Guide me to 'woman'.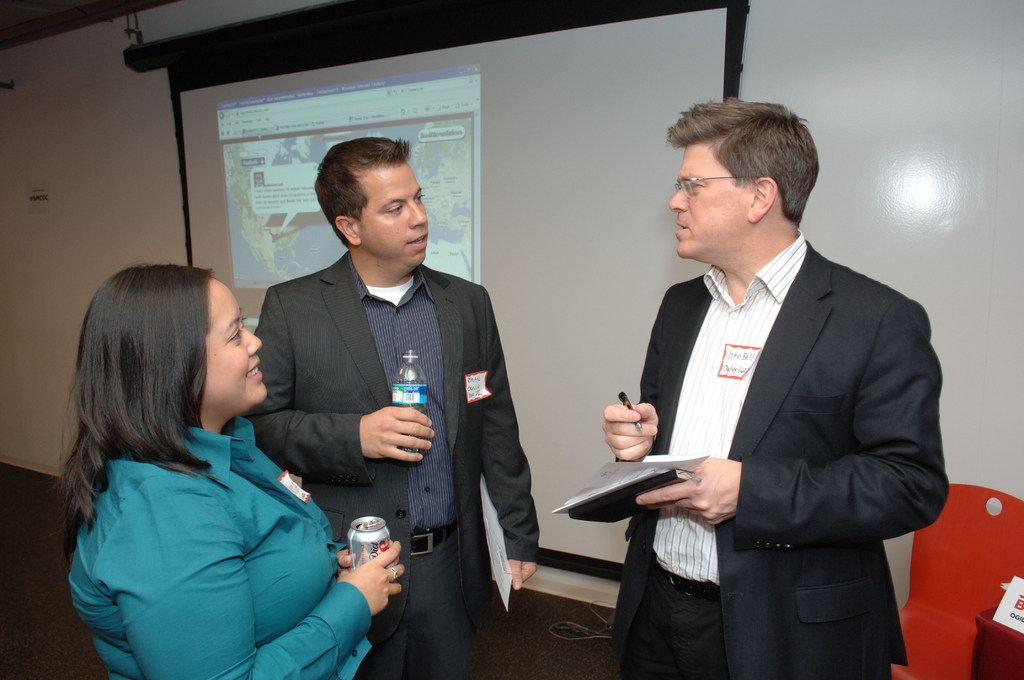
Guidance: 52, 259, 413, 679.
